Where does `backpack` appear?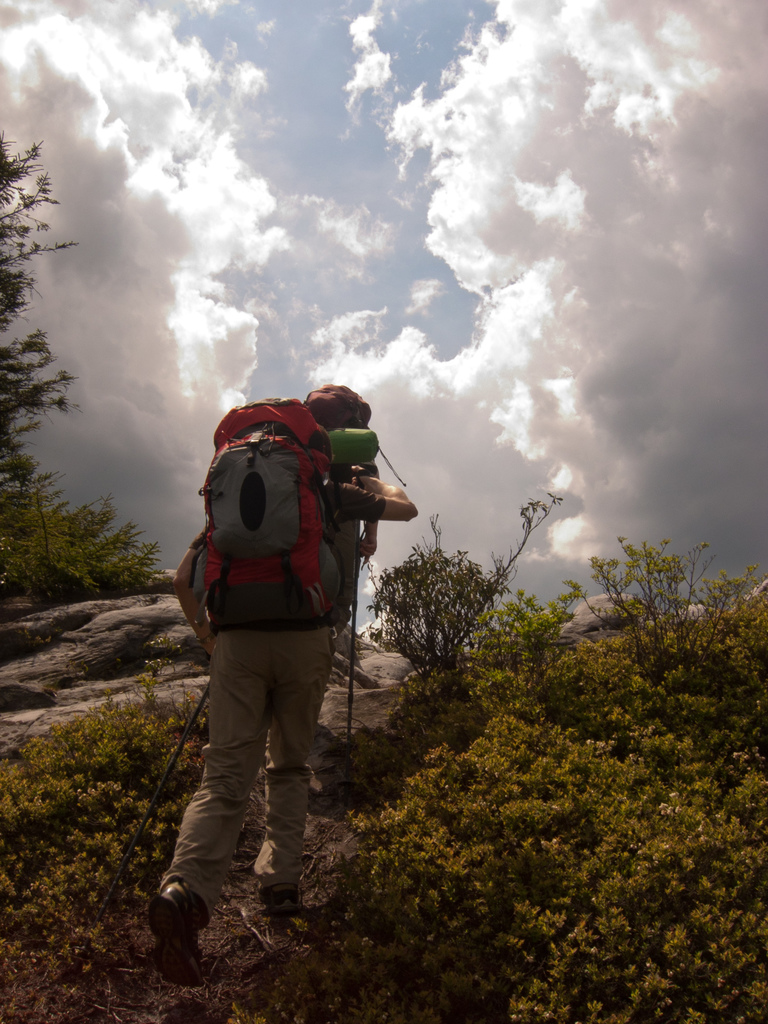
Appears at (194,399,336,625).
